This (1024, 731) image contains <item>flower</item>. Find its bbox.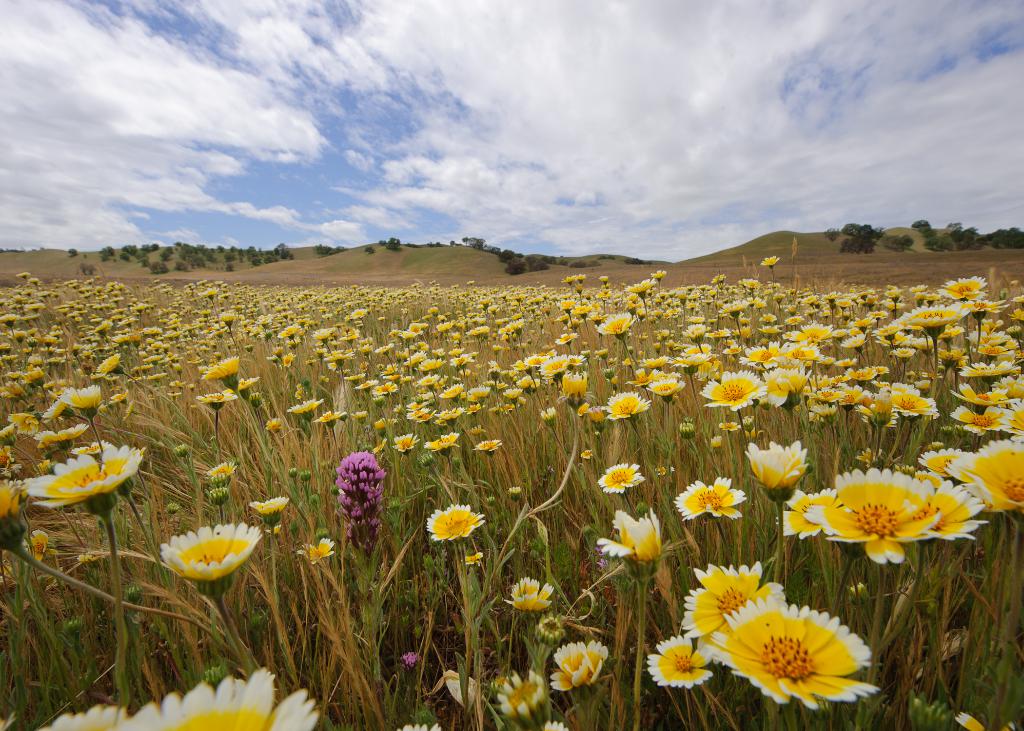
25 527 51 570.
